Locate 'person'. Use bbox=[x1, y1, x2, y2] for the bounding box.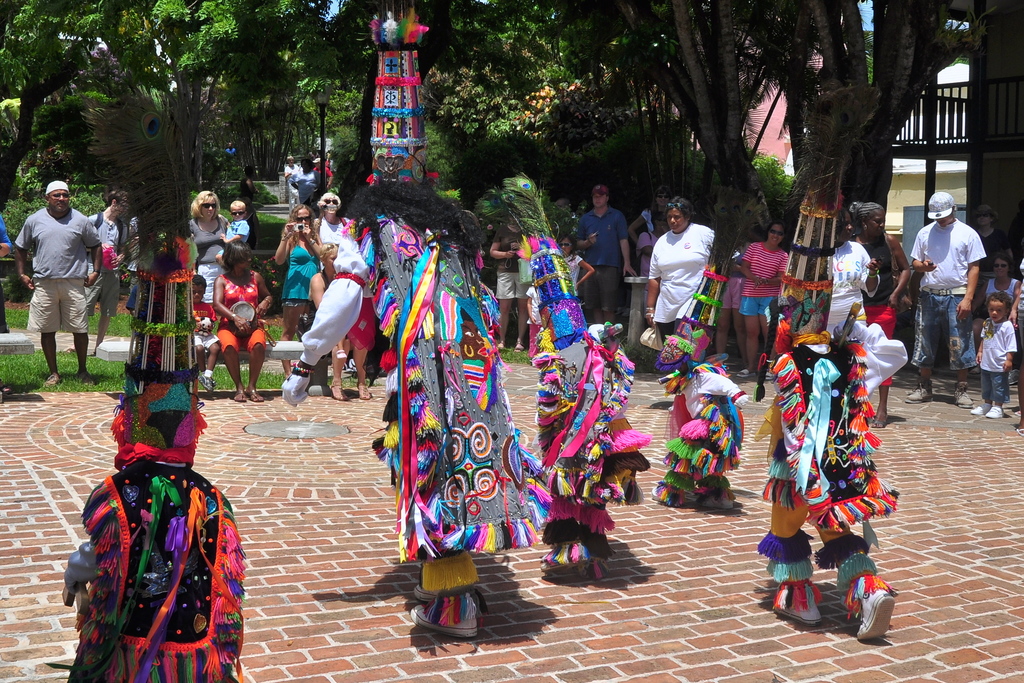
bbox=[541, 281, 628, 588].
